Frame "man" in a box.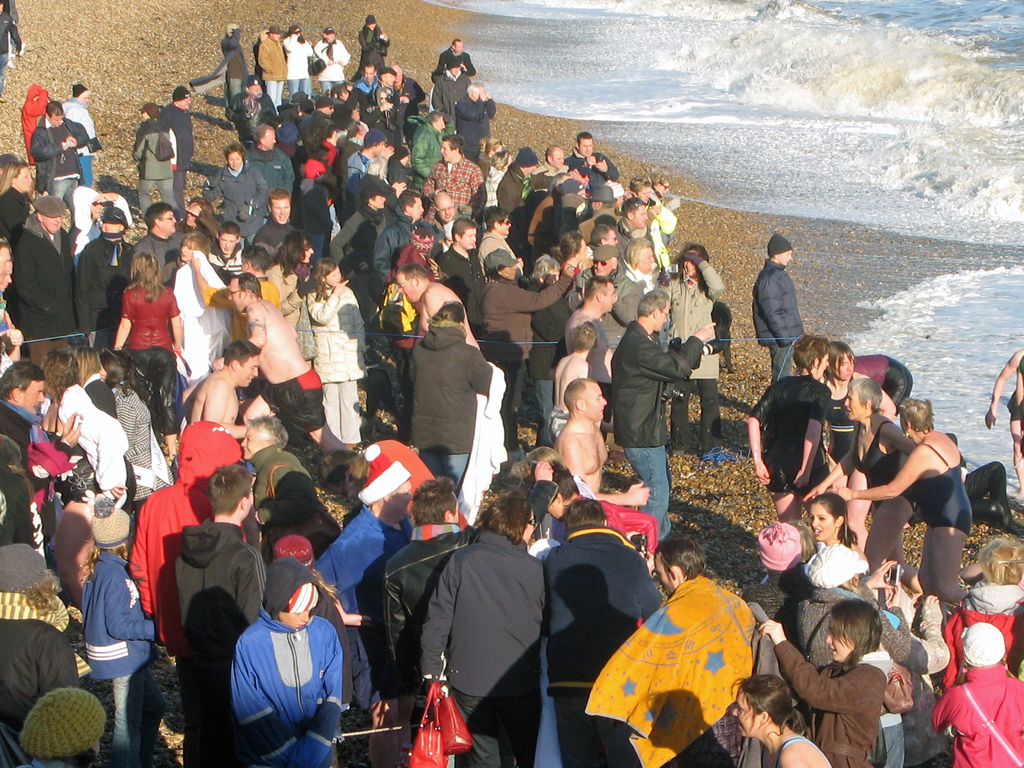
left=192, top=257, right=349, bottom=458.
